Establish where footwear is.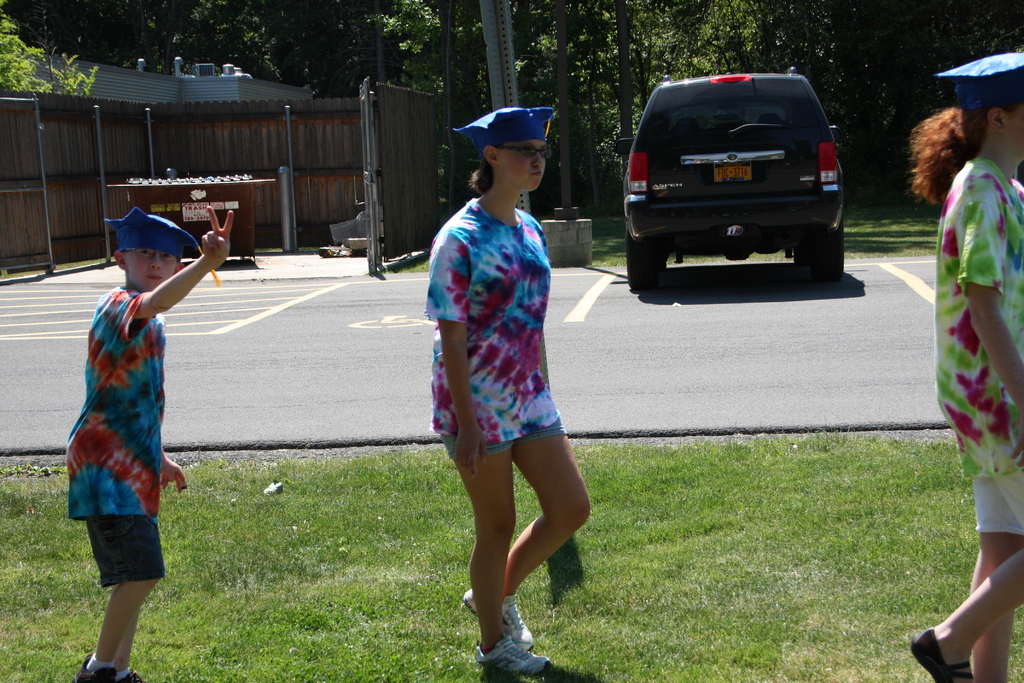
Established at 461/587/535/654.
